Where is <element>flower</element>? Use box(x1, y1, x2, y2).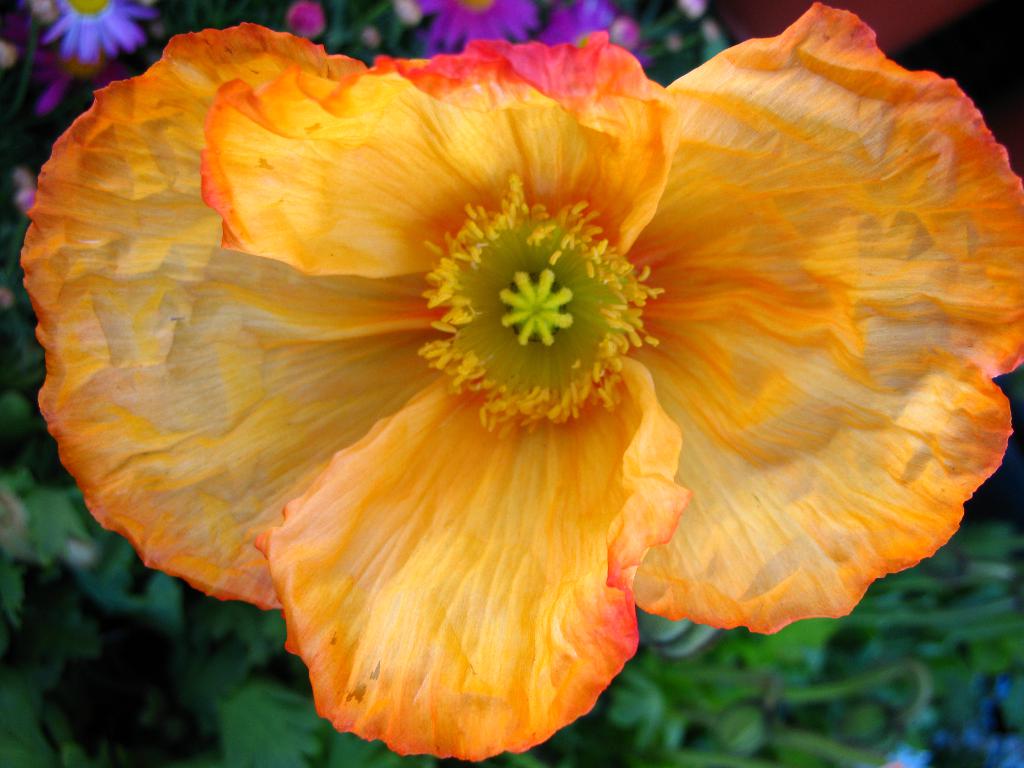
box(26, 0, 159, 61).
